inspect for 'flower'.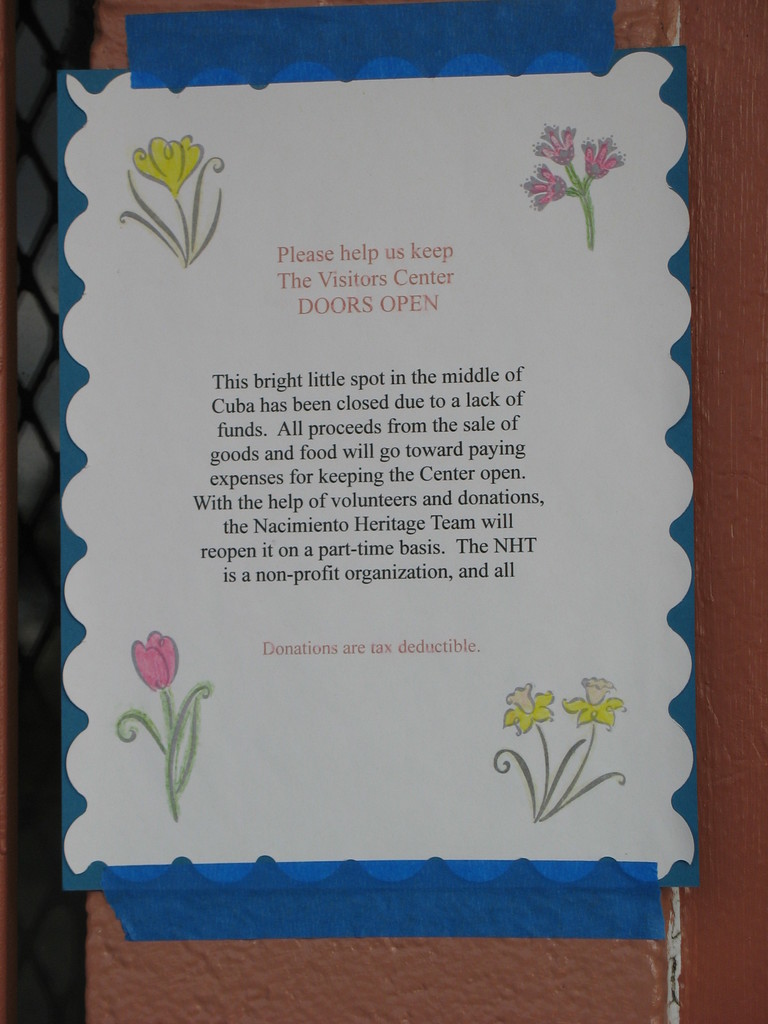
Inspection: [113,625,185,708].
